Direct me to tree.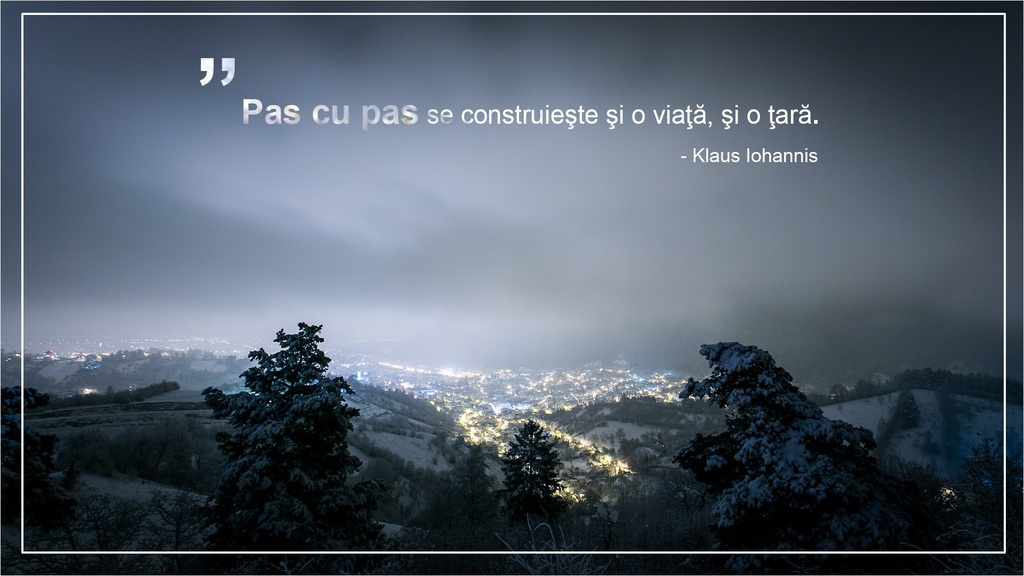
Direction: box=[201, 305, 360, 519].
